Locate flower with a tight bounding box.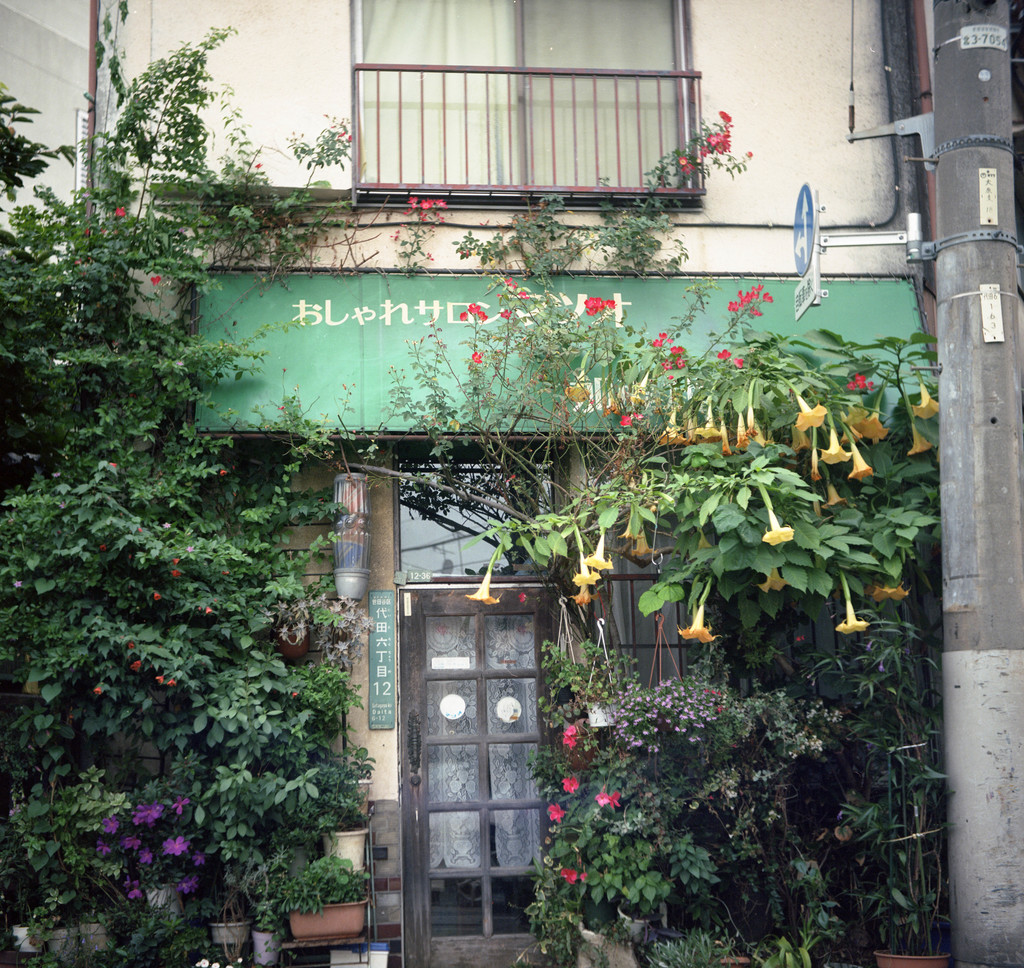
locate(662, 334, 669, 340).
